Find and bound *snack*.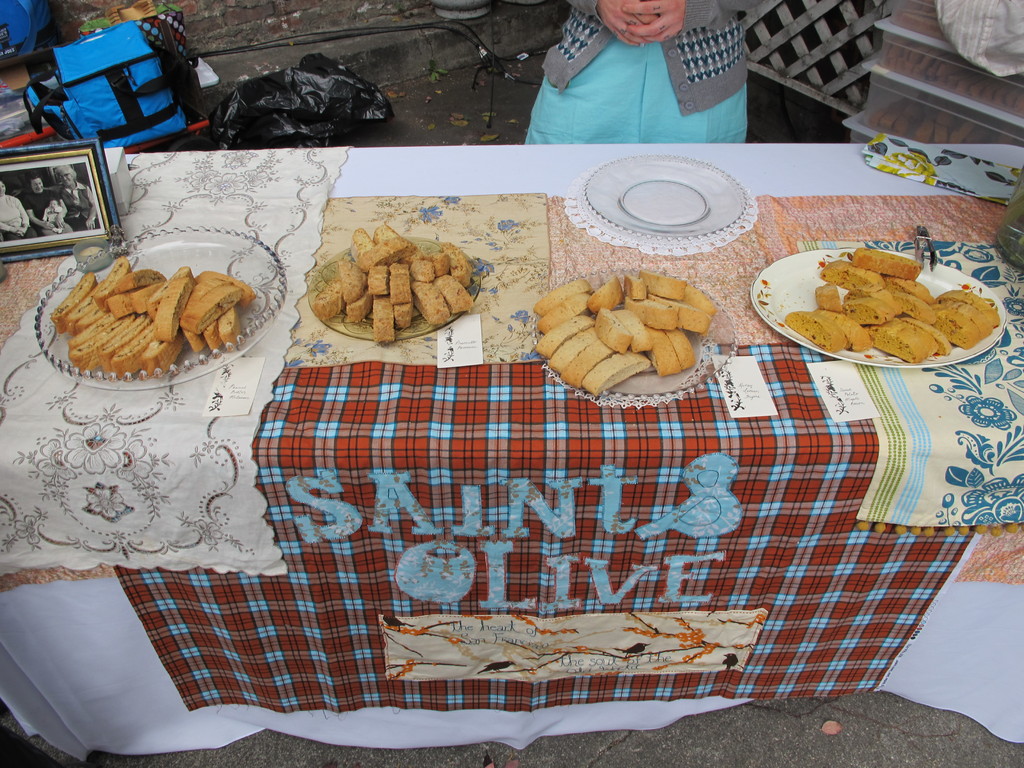
Bound: pyautogui.locateOnScreen(316, 210, 483, 341).
